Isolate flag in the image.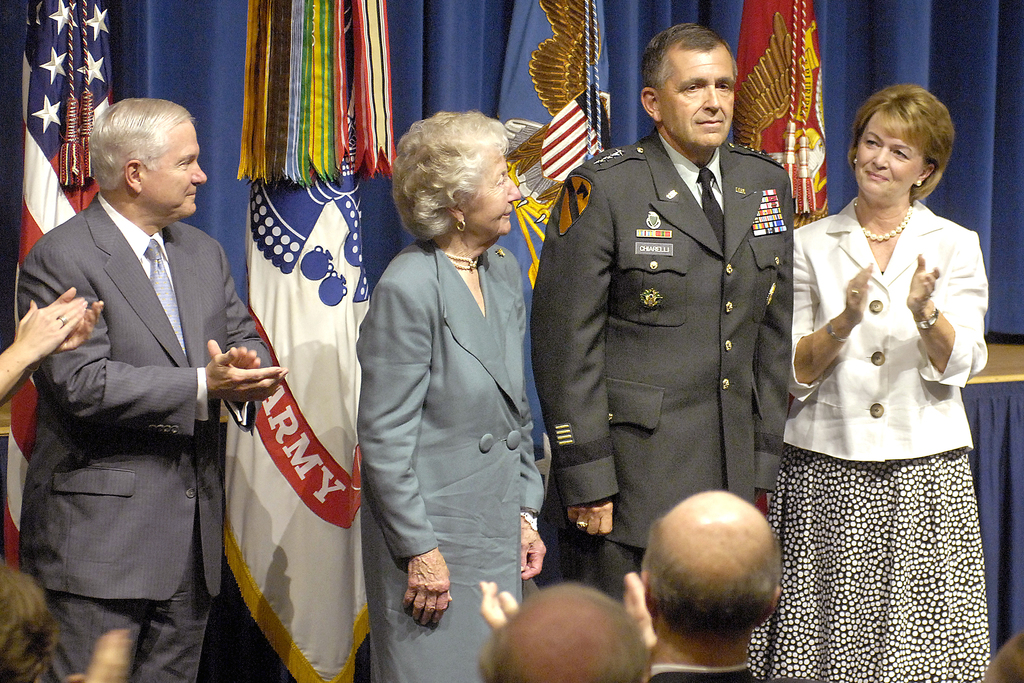
Isolated region: [187,0,392,680].
